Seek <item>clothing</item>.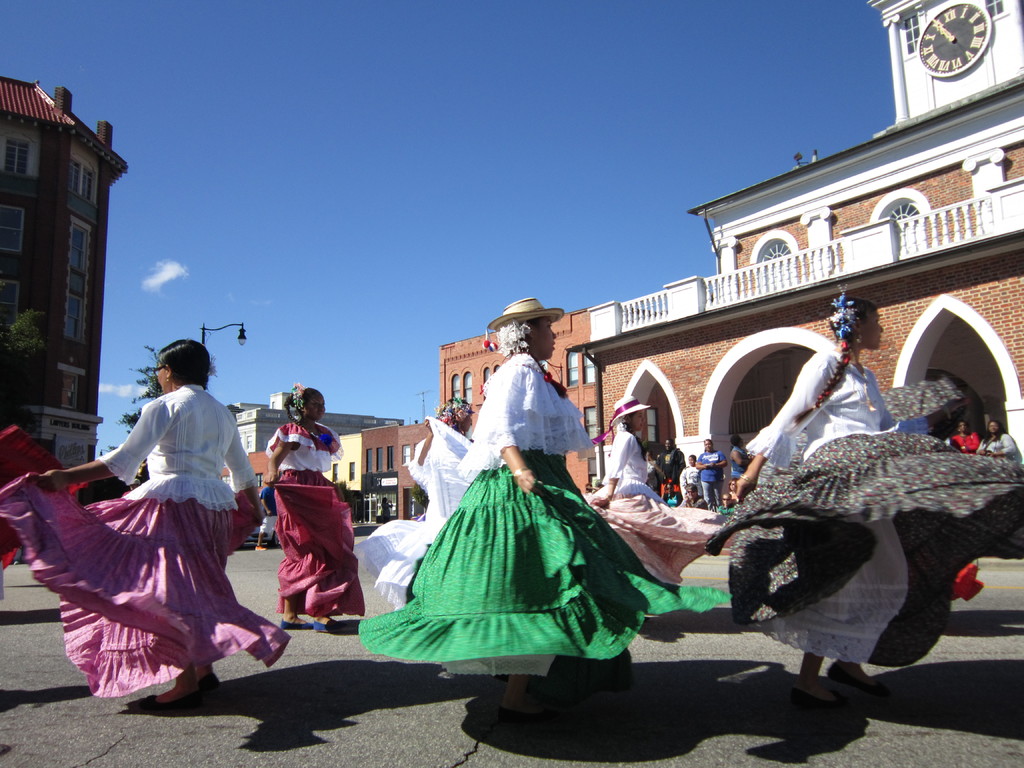
[718,340,1023,668].
